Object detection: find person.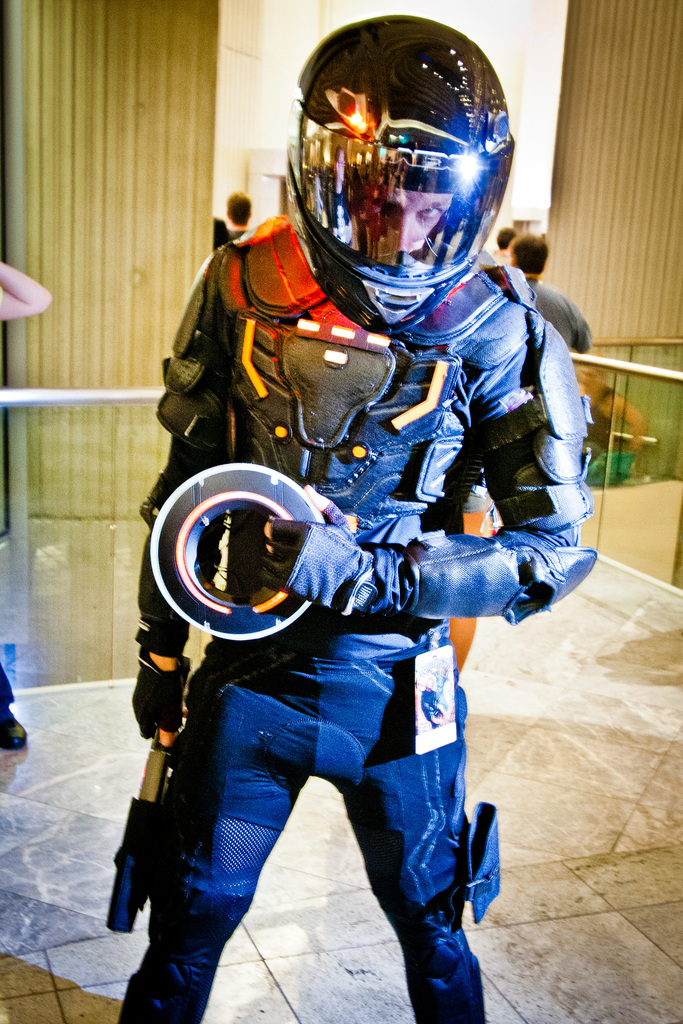
pyautogui.locateOnScreen(489, 225, 602, 535).
